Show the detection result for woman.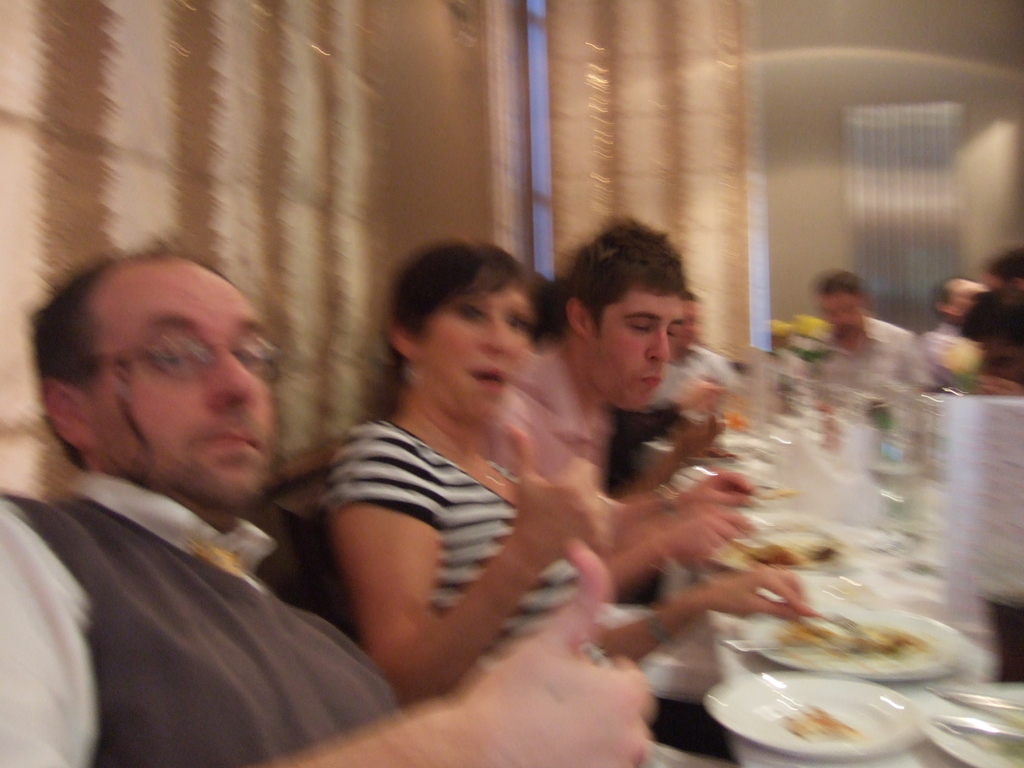
bbox=(330, 234, 808, 707).
